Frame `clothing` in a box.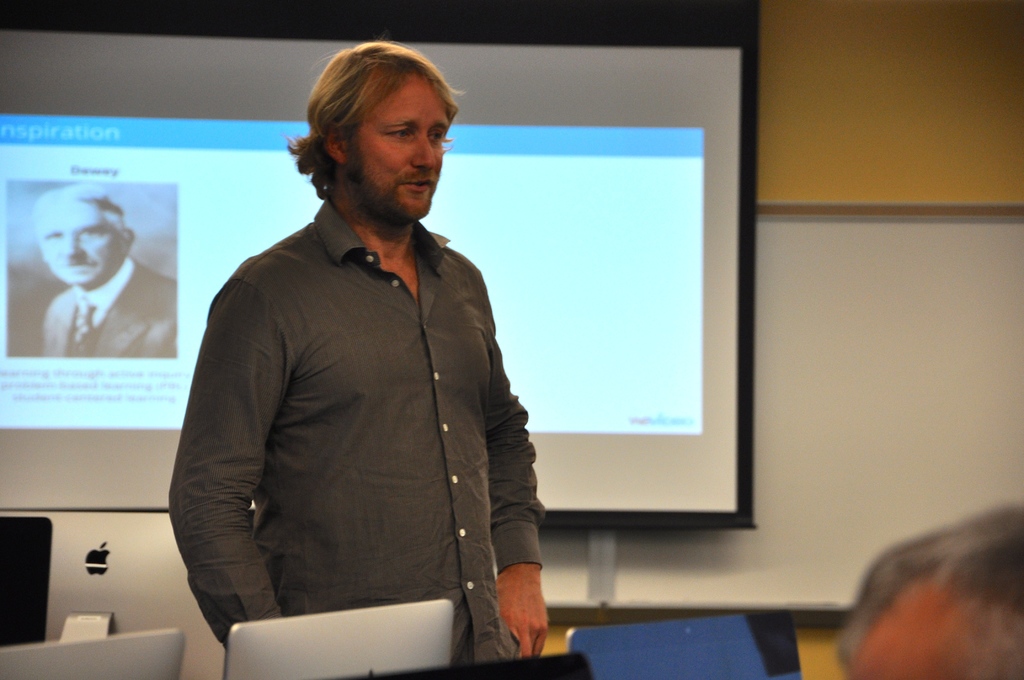
10, 256, 180, 362.
